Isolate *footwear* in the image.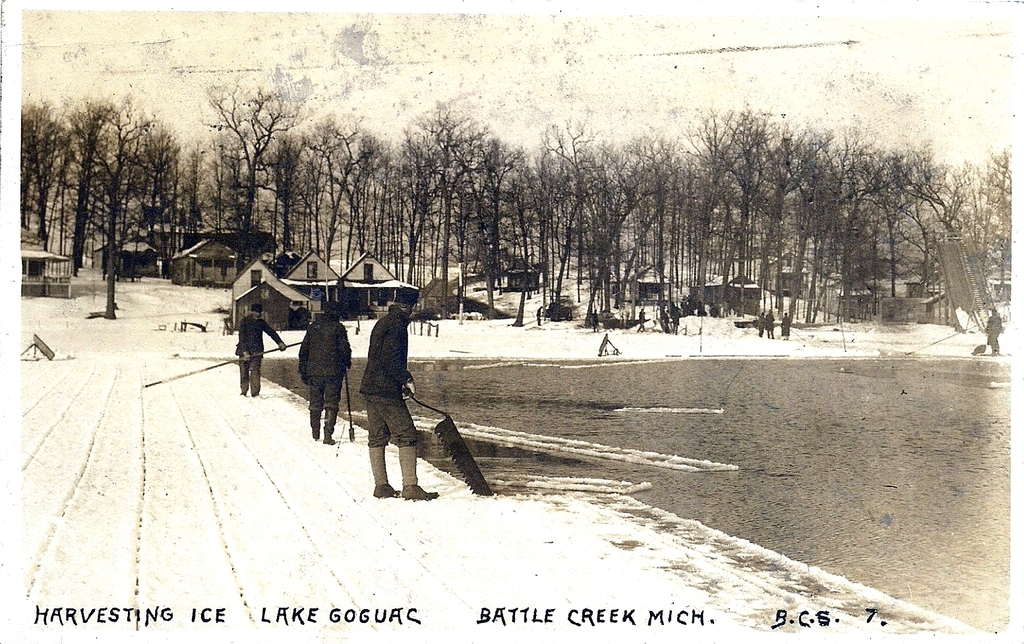
Isolated region: (left=395, top=443, right=438, bottom=498).
